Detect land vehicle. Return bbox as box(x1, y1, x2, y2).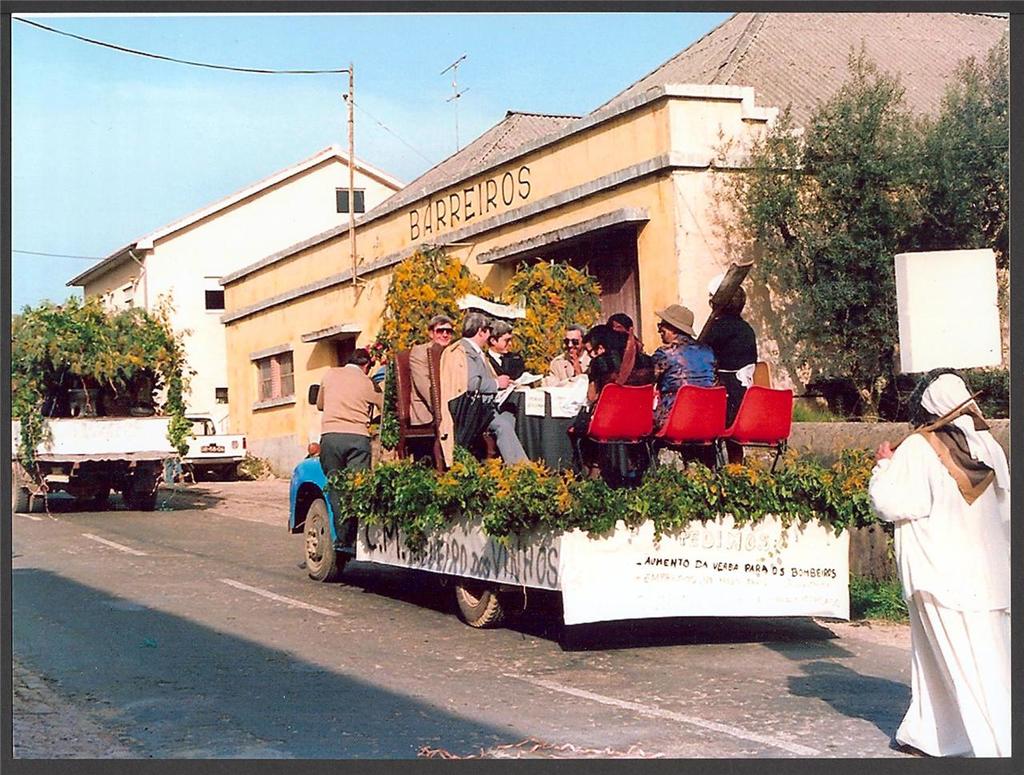
box(12, 382, 183, 509).
